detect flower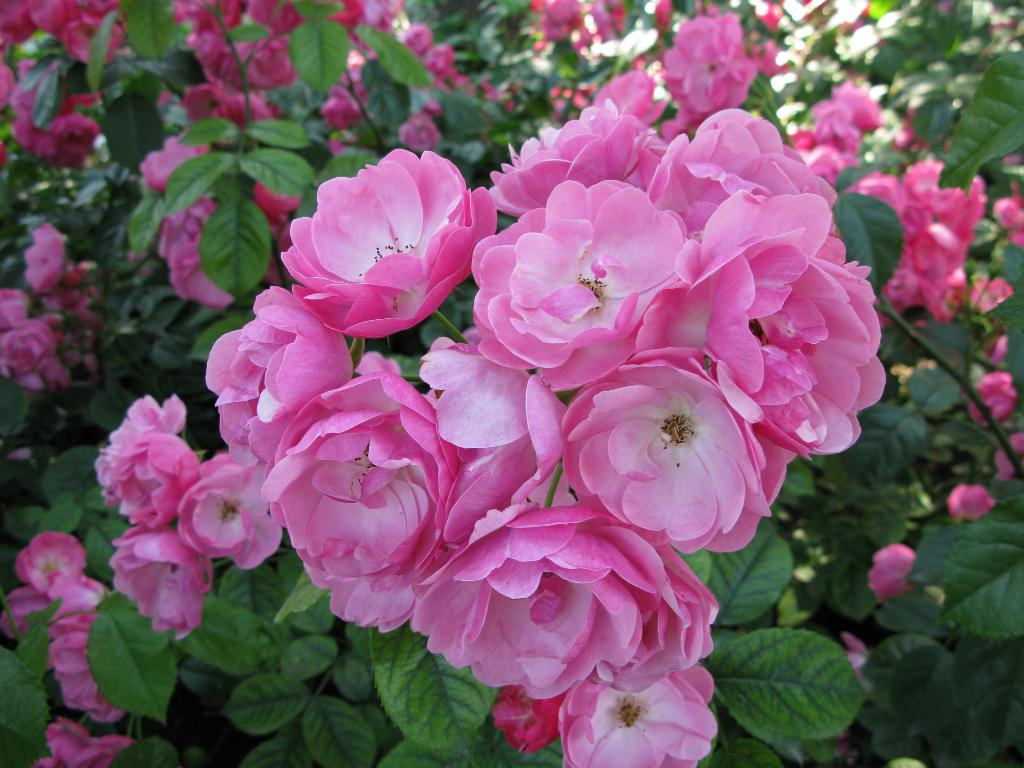
select_region(996, 196, 1023, 250)
